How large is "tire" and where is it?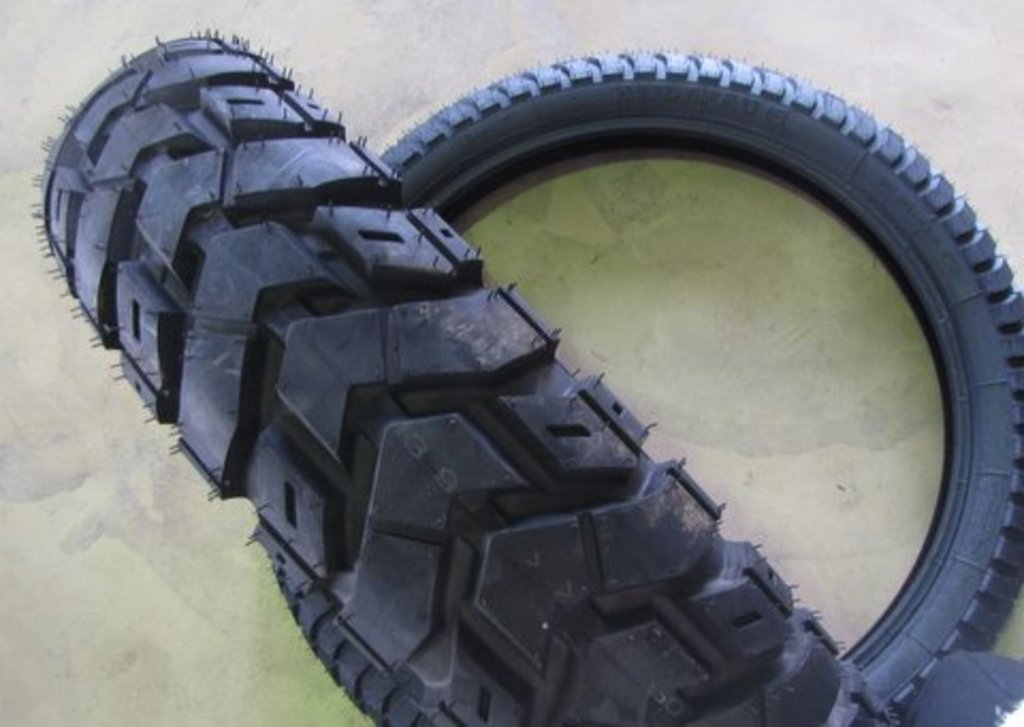
Bounding box: <region>28, 26, 896, 725</region>.
